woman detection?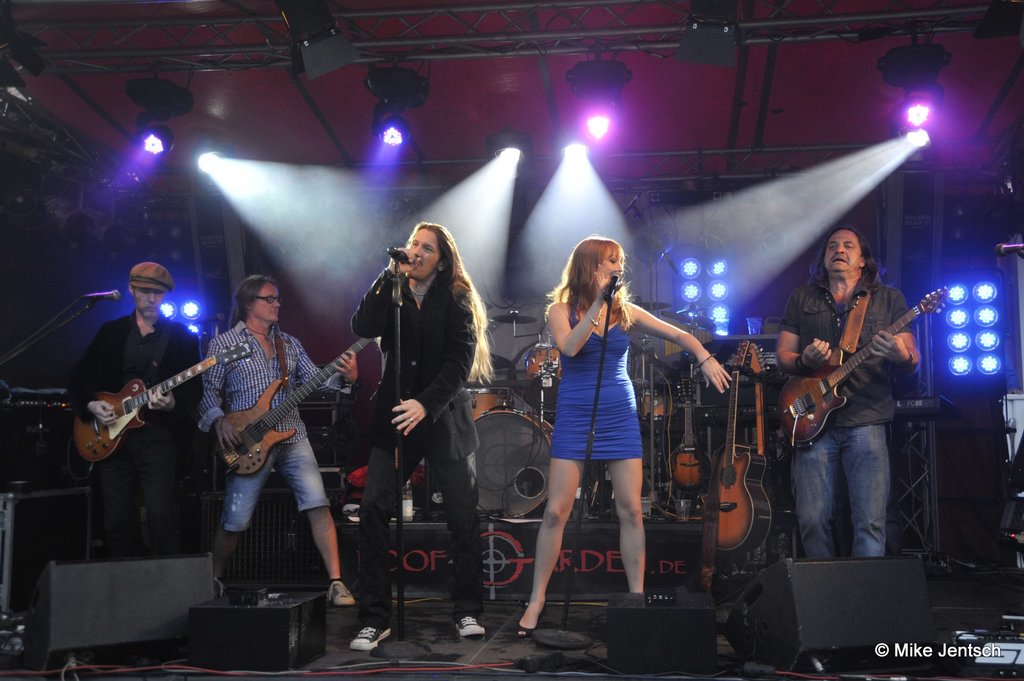
pyautogui.locateOnScreen(530, 217, 683, 635)
